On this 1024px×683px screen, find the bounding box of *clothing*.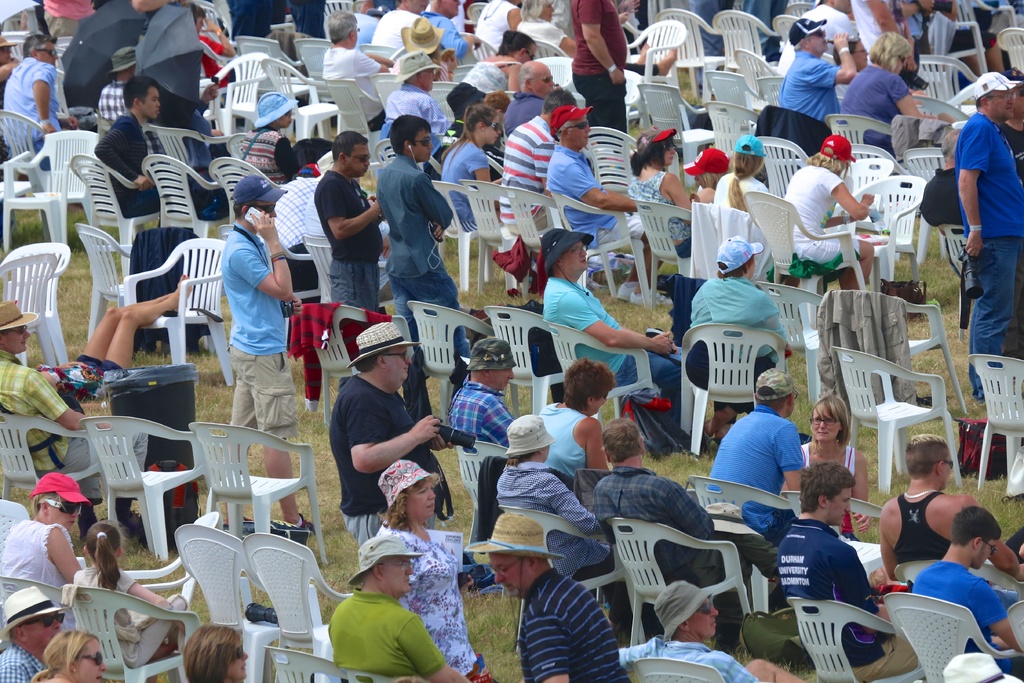
Bounding box: [x1=772, y1=520, x2=913, y2=681].
